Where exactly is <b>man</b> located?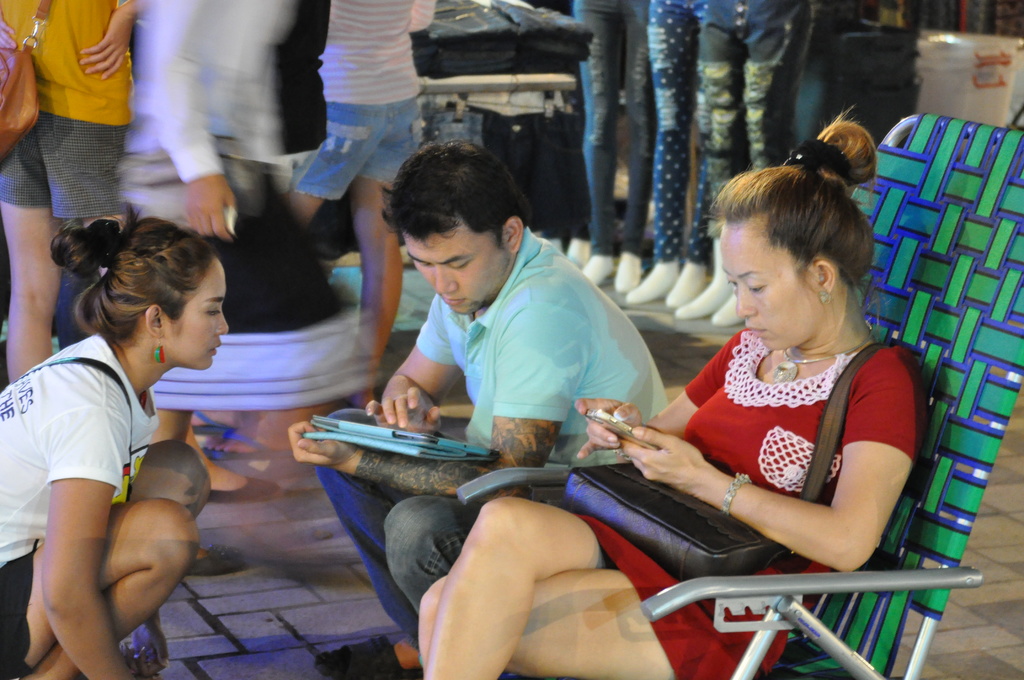
Its bounding box is x1=292 y1=157 x2=659 y2=620.
